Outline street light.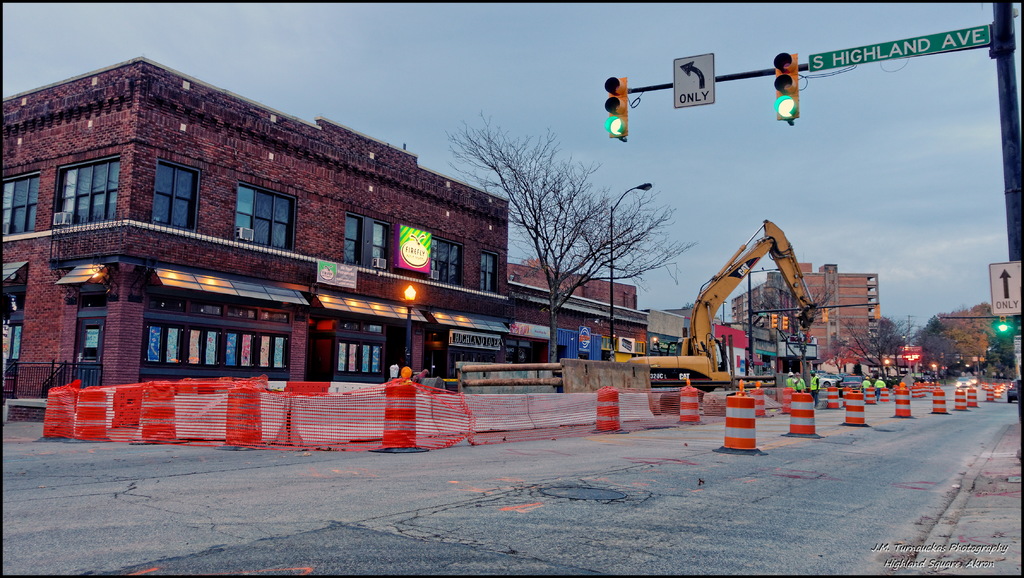
Outline: 403/284/417/368.
